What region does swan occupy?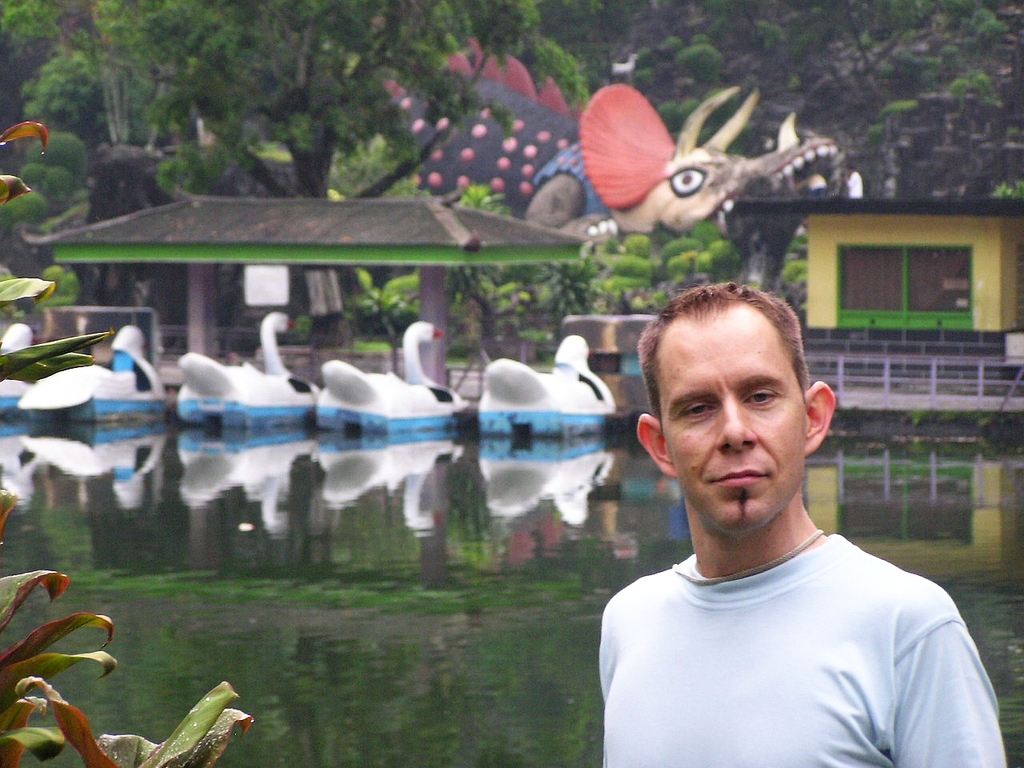
482,335,614,415.
